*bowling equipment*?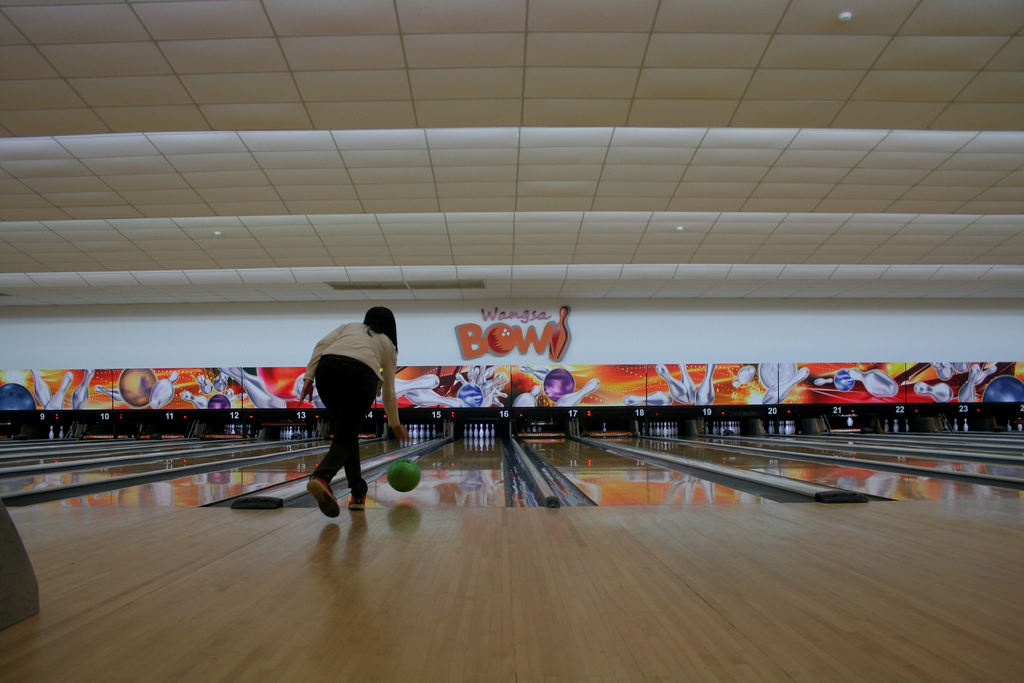
bbox=(461, 424, 468, 436)
